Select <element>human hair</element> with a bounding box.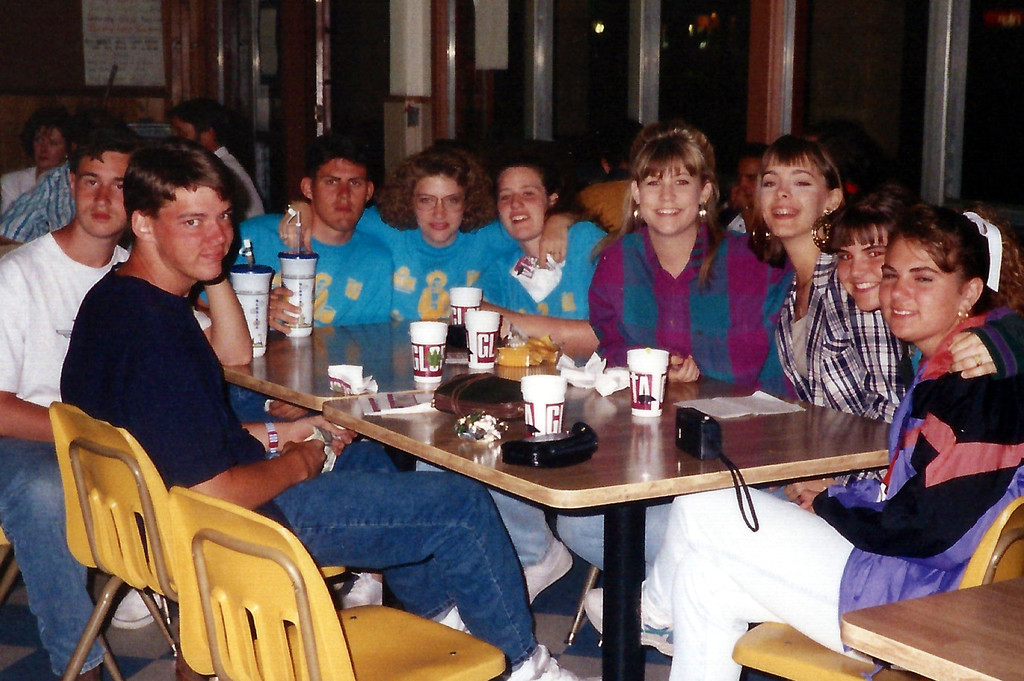
rect(300, 130, 372, 184).
